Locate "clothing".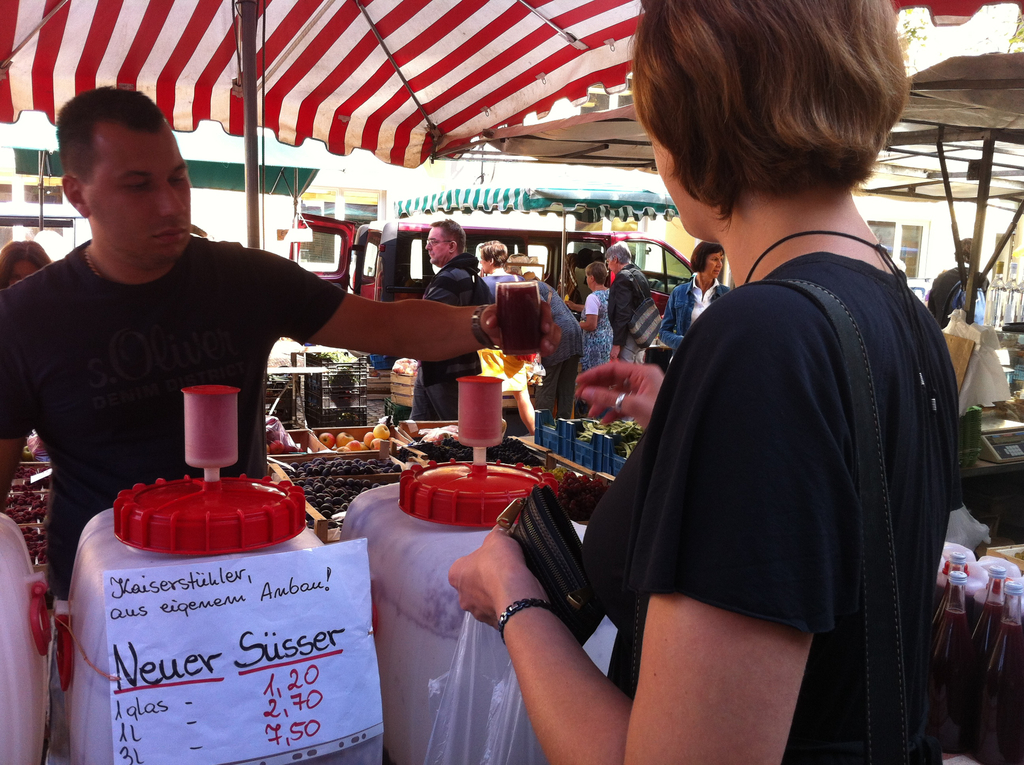
Bounding box: rect(421, 261, 486, 424).
